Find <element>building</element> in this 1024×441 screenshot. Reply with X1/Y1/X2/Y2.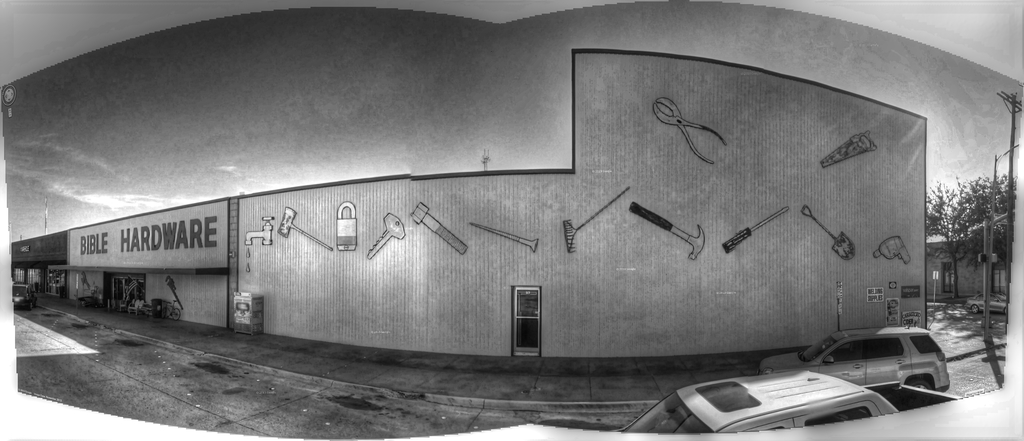
13/46/932/383.
